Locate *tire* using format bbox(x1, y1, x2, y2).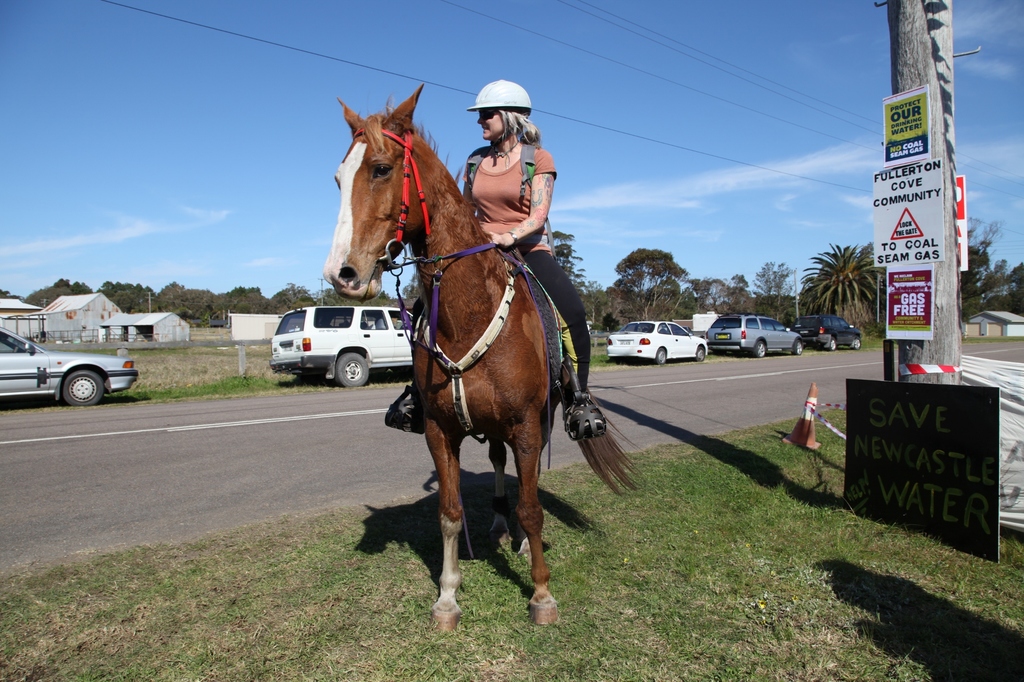
bbox(331, 344, 369, 388).
